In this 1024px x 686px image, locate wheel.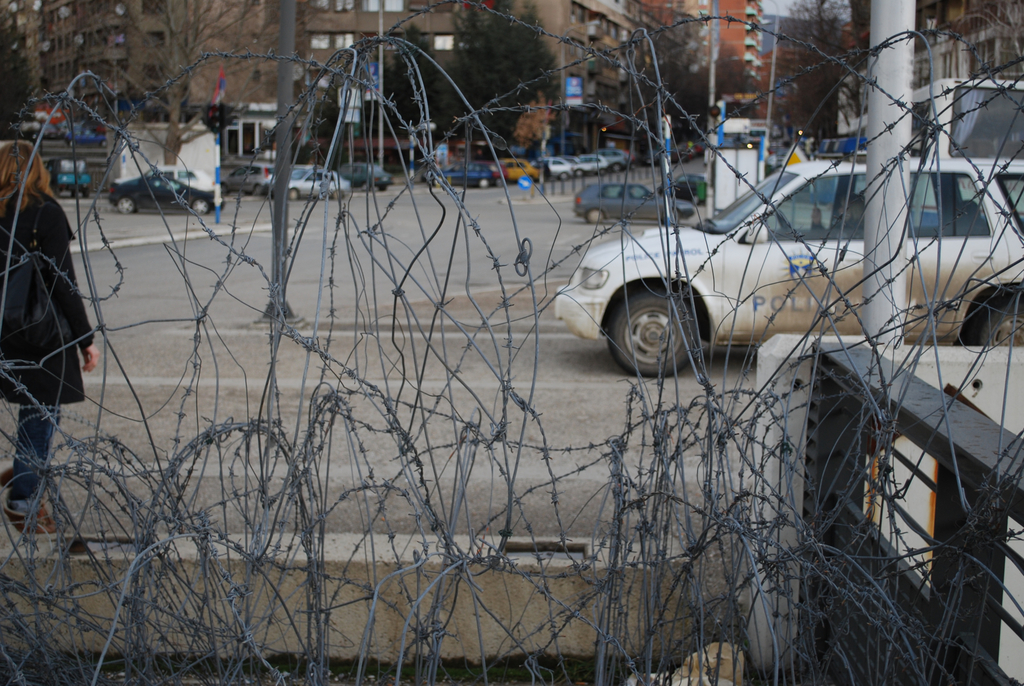
Bounding box: box=[192, 199, 209, 214].
